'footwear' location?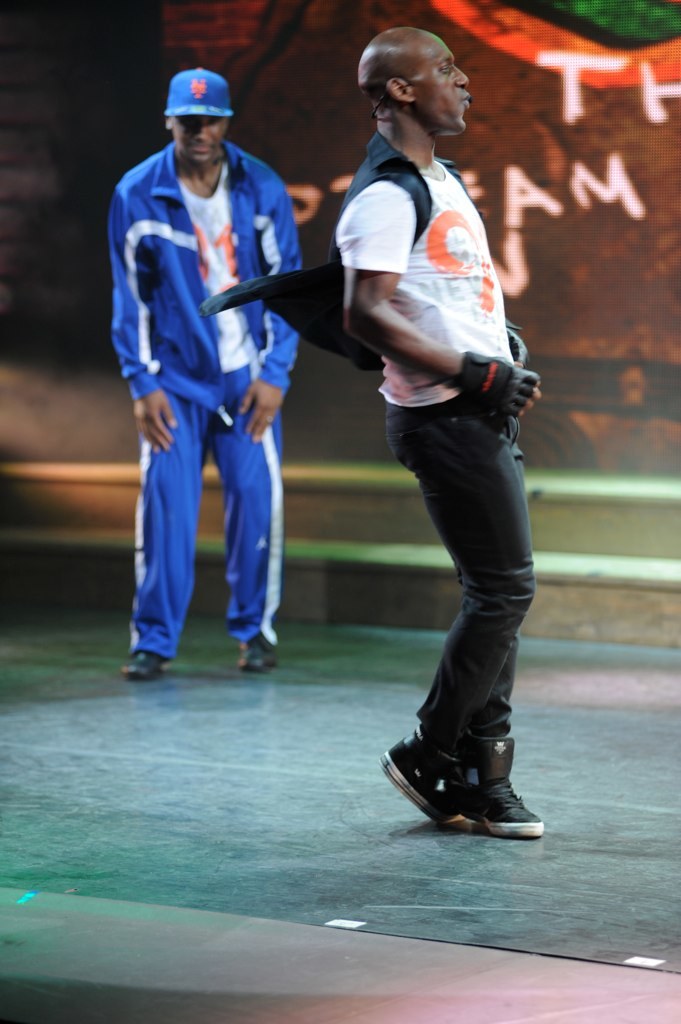
[371, 723, 484, 832]
